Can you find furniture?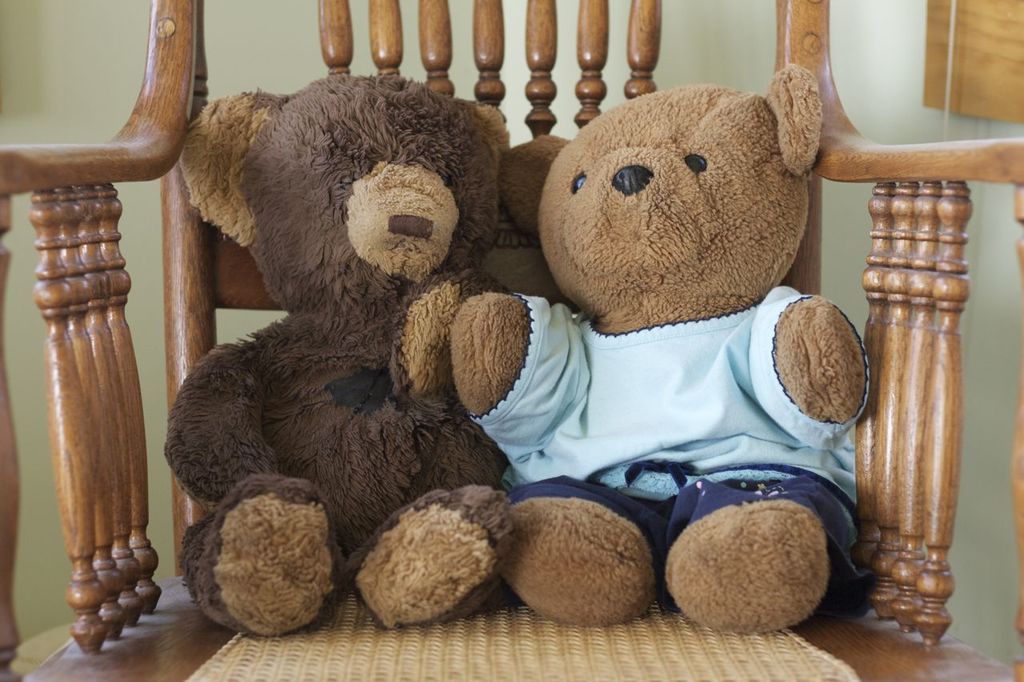
Yes, bounding box: 0 0 1023 681.
